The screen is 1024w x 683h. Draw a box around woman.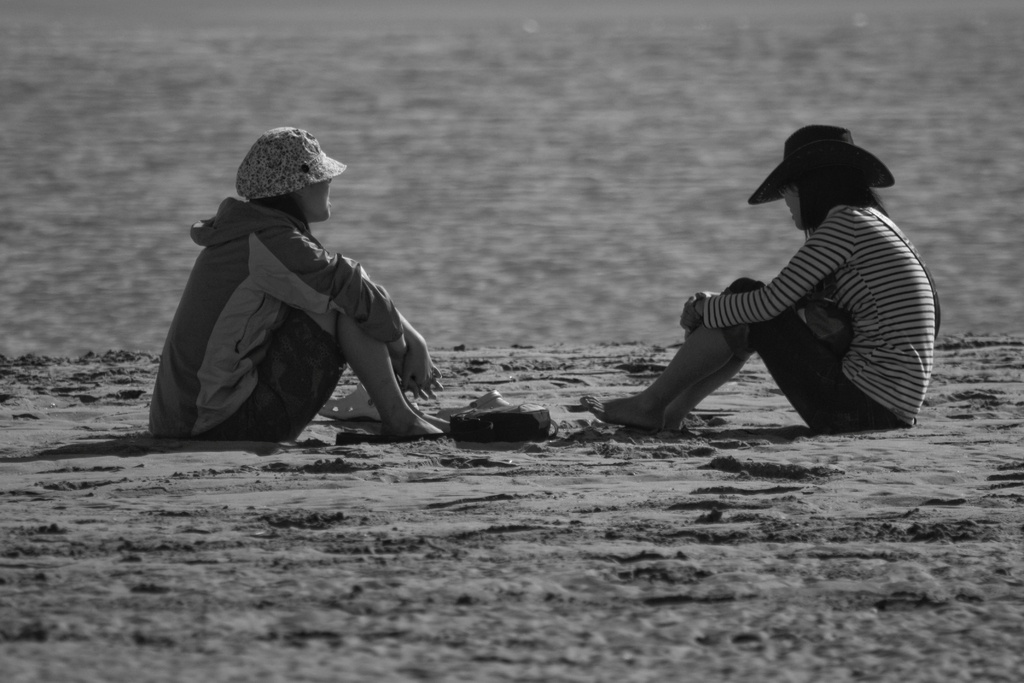
x1=583 y1=120 x2=970 y2=422.
